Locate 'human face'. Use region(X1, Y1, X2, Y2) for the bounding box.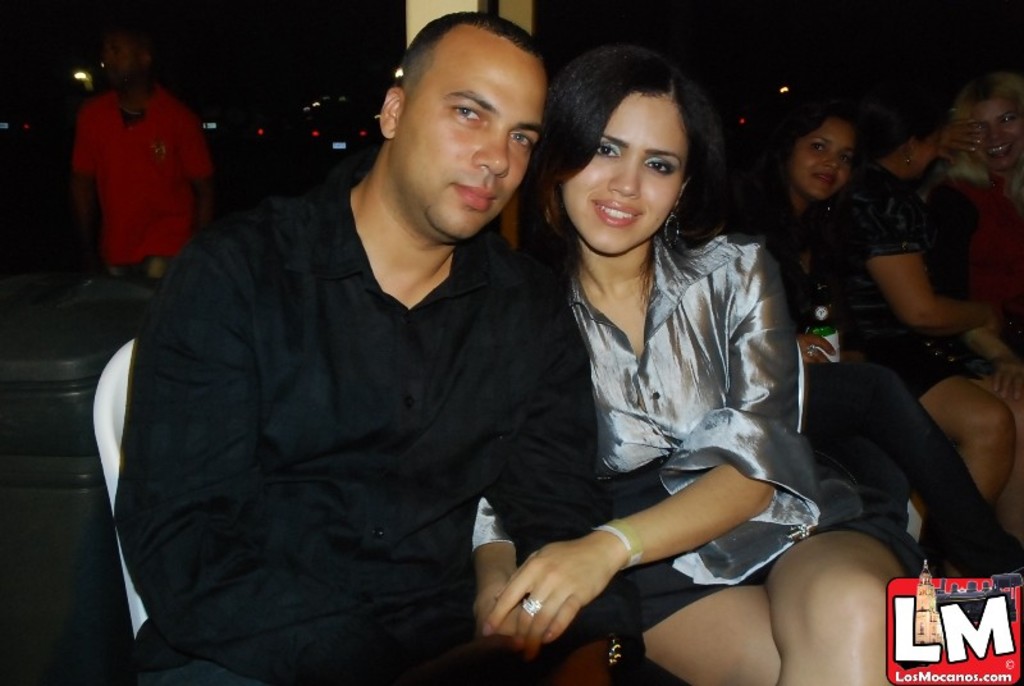
region(970, 95, 1023, 169).
